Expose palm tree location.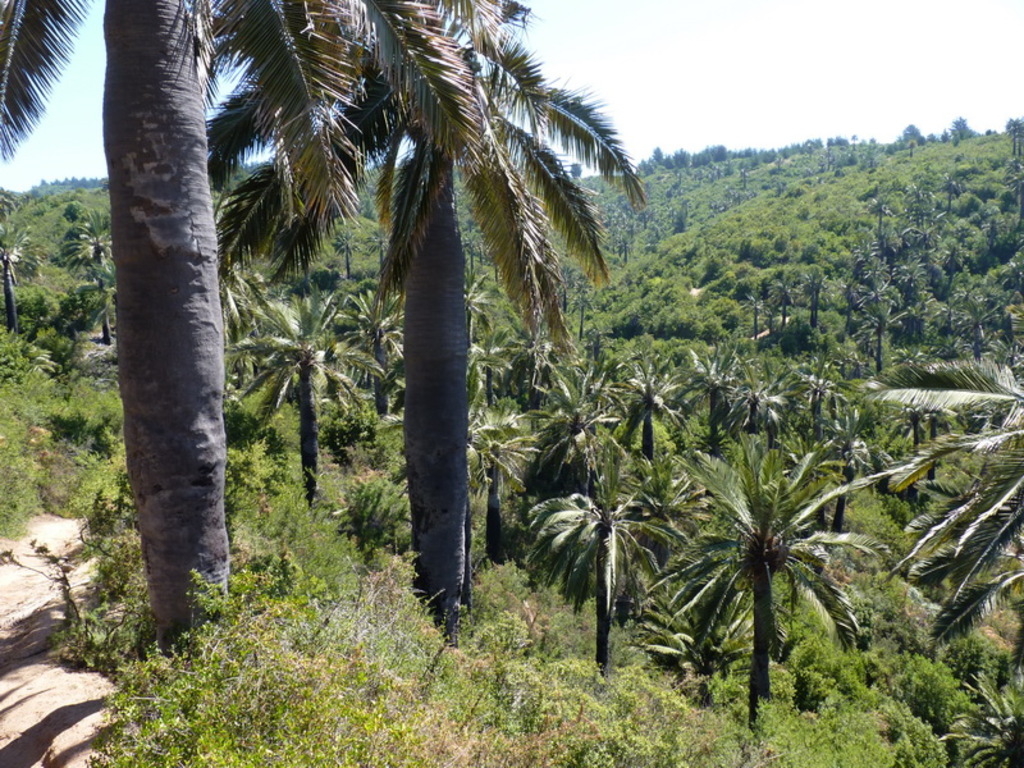
Exposed at box=[527, 457, 658, 623].
